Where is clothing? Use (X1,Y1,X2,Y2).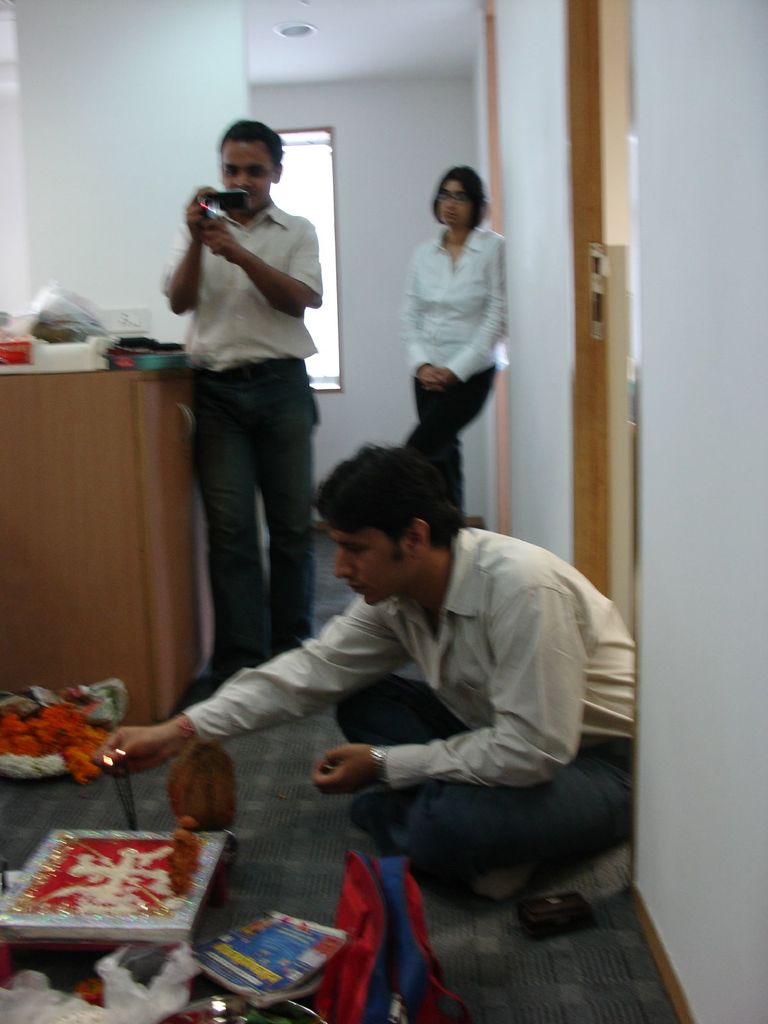
(404,222,507,519).
